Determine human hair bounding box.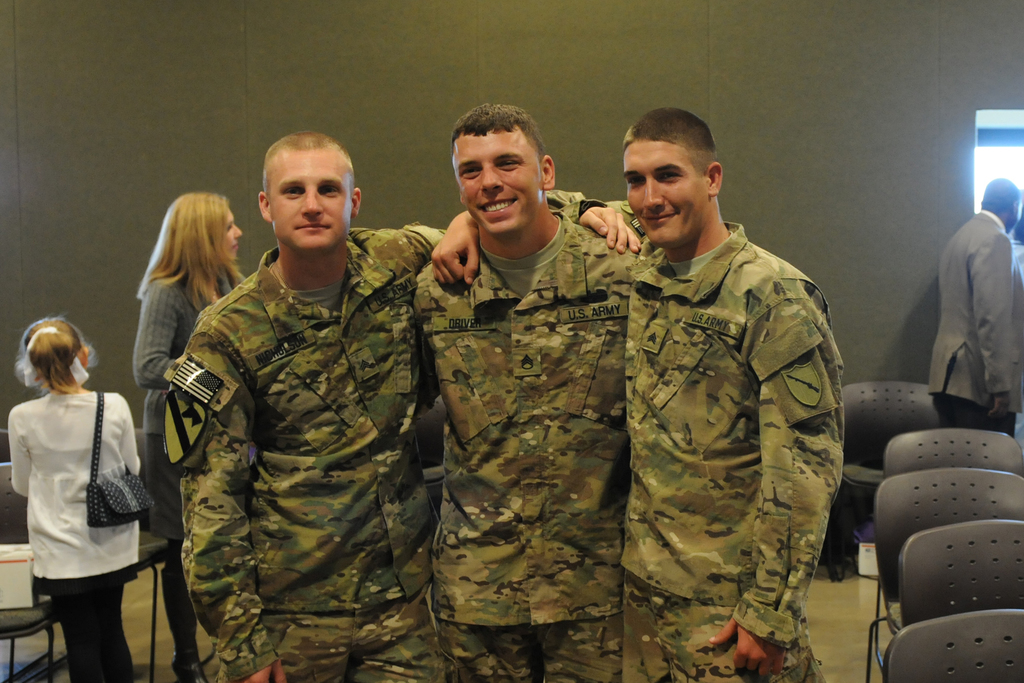
Determined: [x1=447, y1=102, x2=547, y2=161].
